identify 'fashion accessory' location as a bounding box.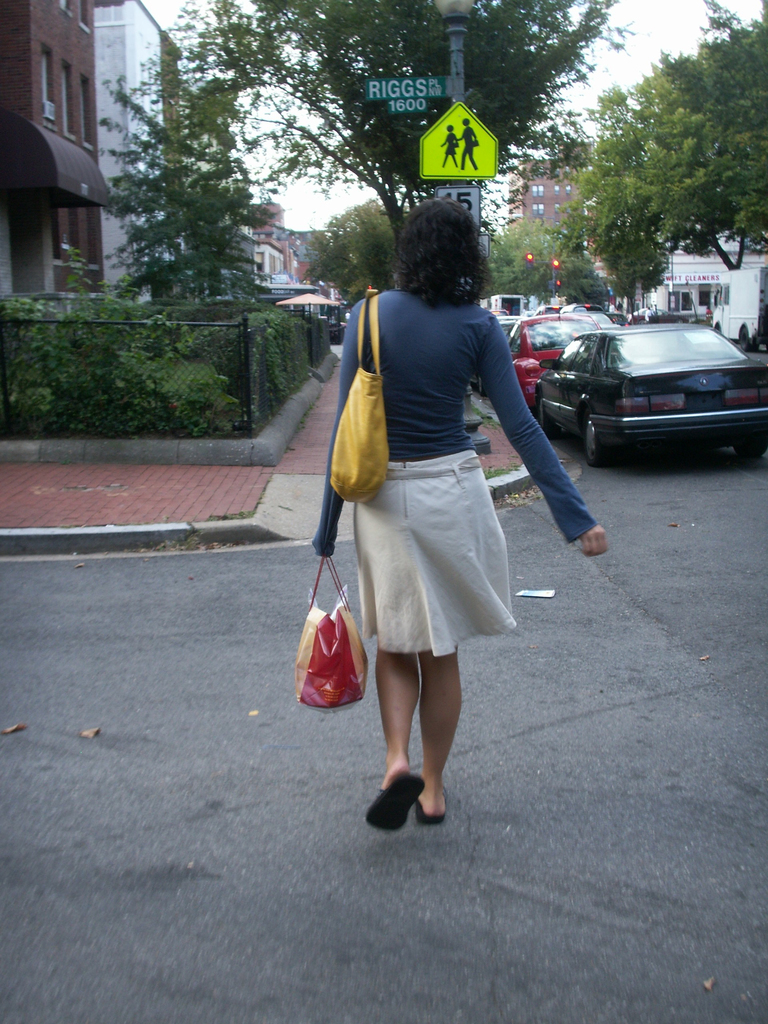
l=416, t=783, r=445, b=828.
